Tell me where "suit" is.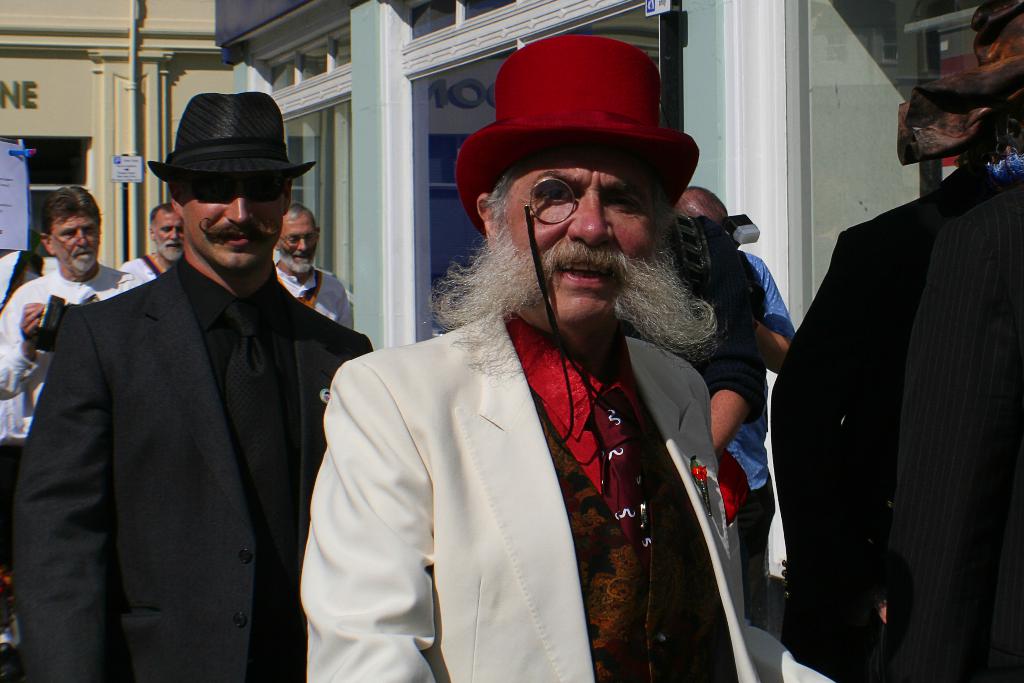
"suit" is at detection(327, 206, 760, 661).
